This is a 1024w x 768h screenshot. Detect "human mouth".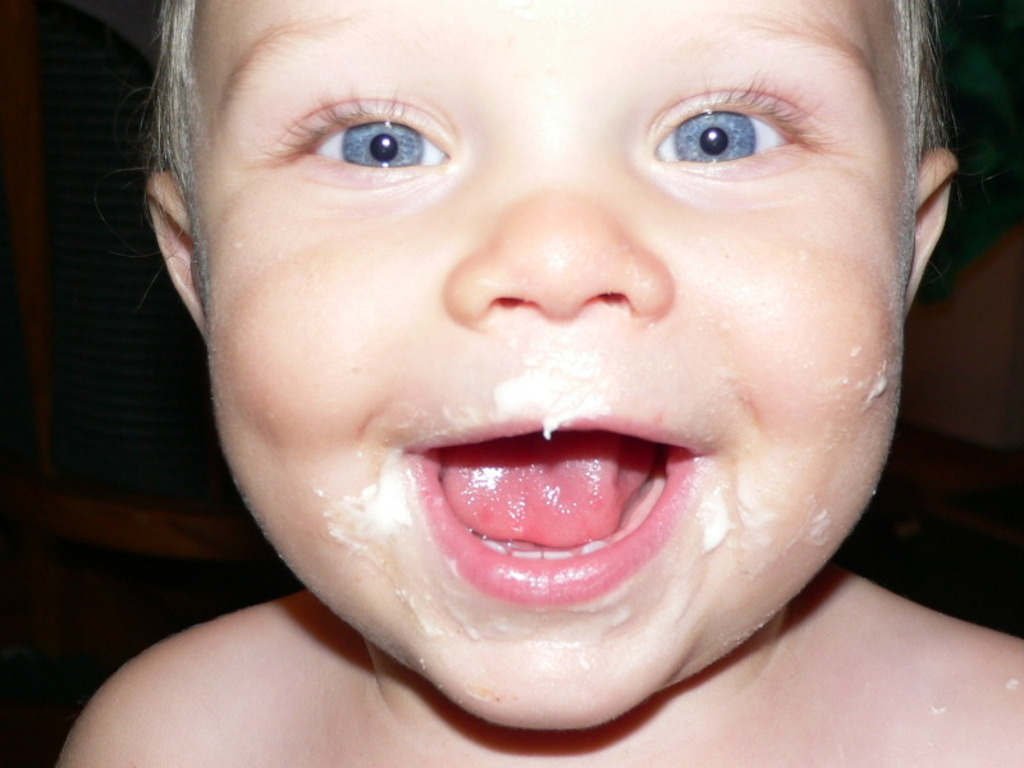
[x1=402, y1=416, x2=712, y2=605].
